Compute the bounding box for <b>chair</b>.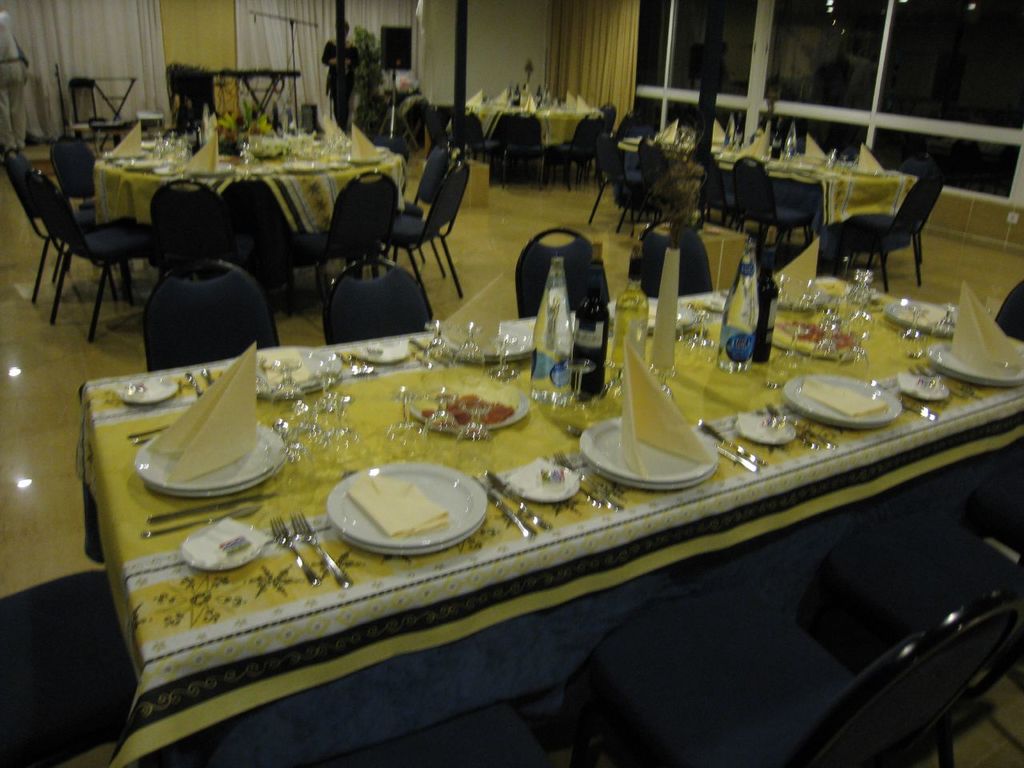
{"x1": 382, "y1": 162, "x2": 470, "y2": 310}.
